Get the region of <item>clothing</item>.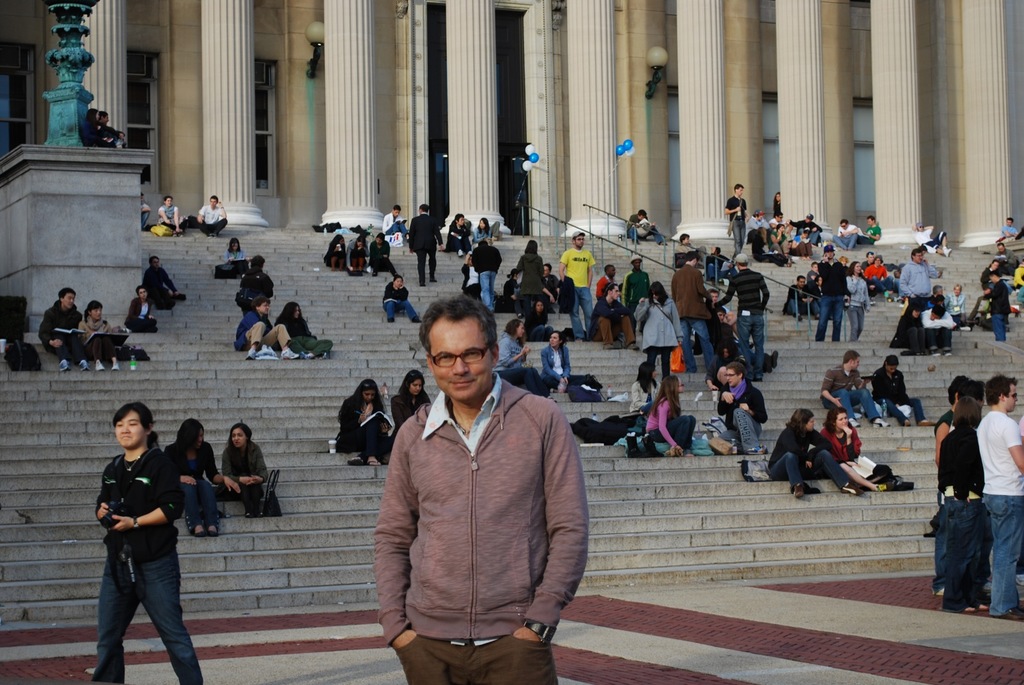
left=638, top=398, right=698, bottom=457.
